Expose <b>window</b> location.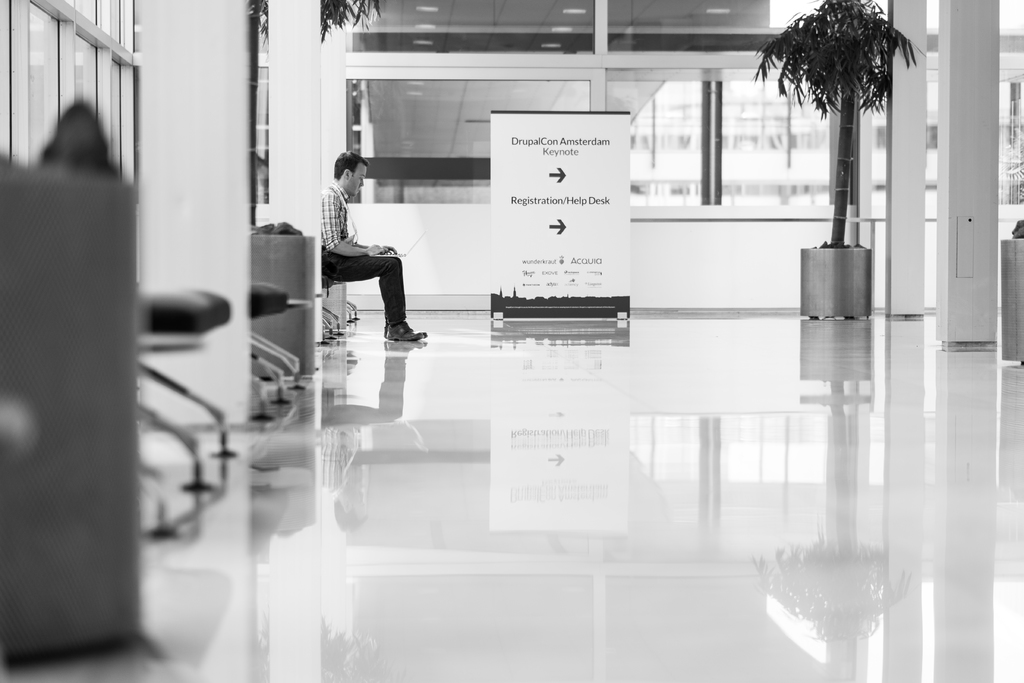
Exposed at select_region(0, 0, 143, 224).
